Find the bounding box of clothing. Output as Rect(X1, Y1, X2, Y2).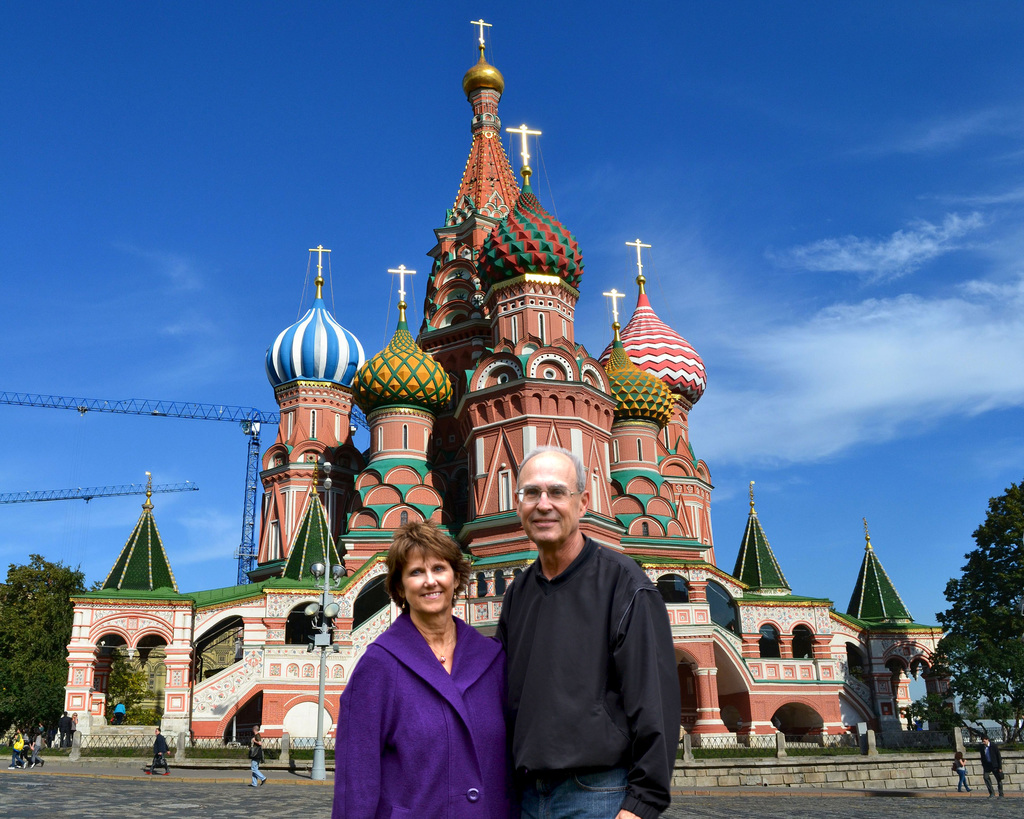
Rect(499, 548, 673, 818).
